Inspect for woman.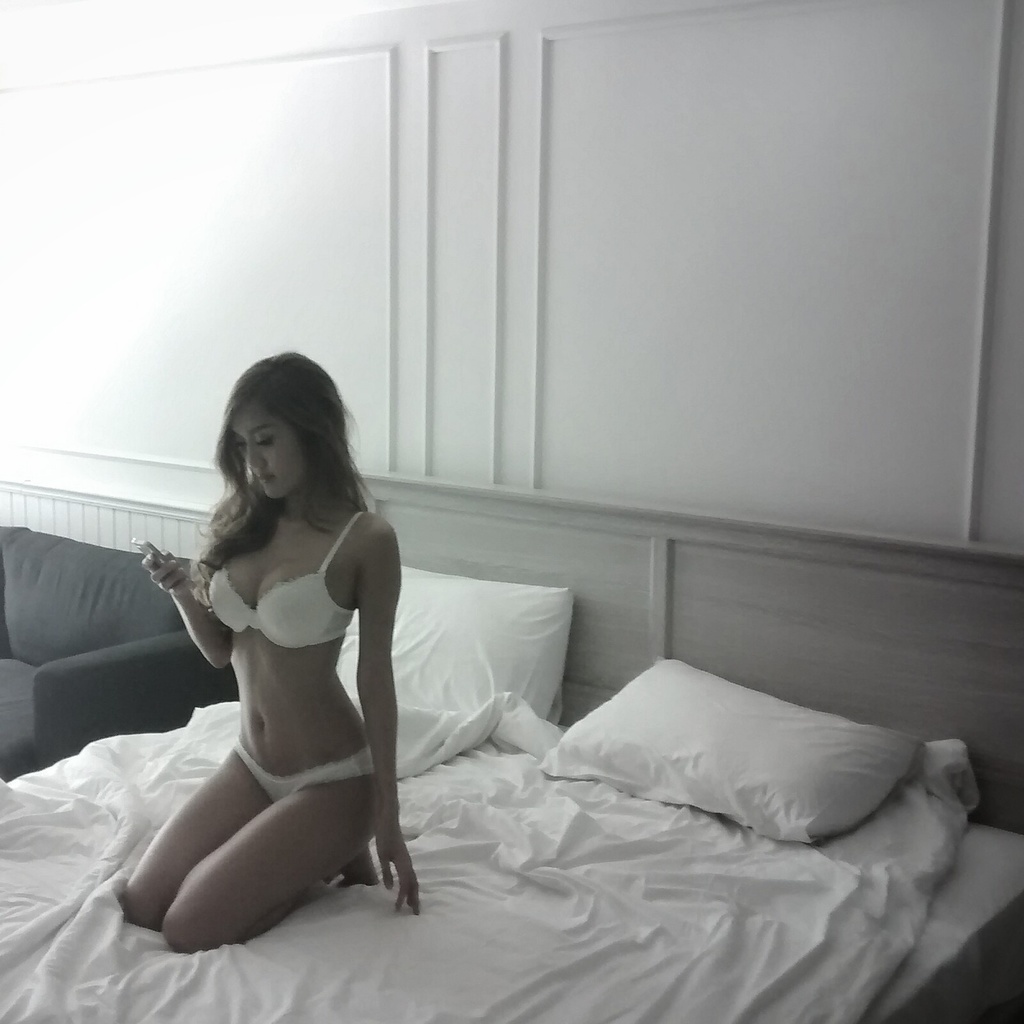
Inspection: <box>105,342,444,965</box>.
